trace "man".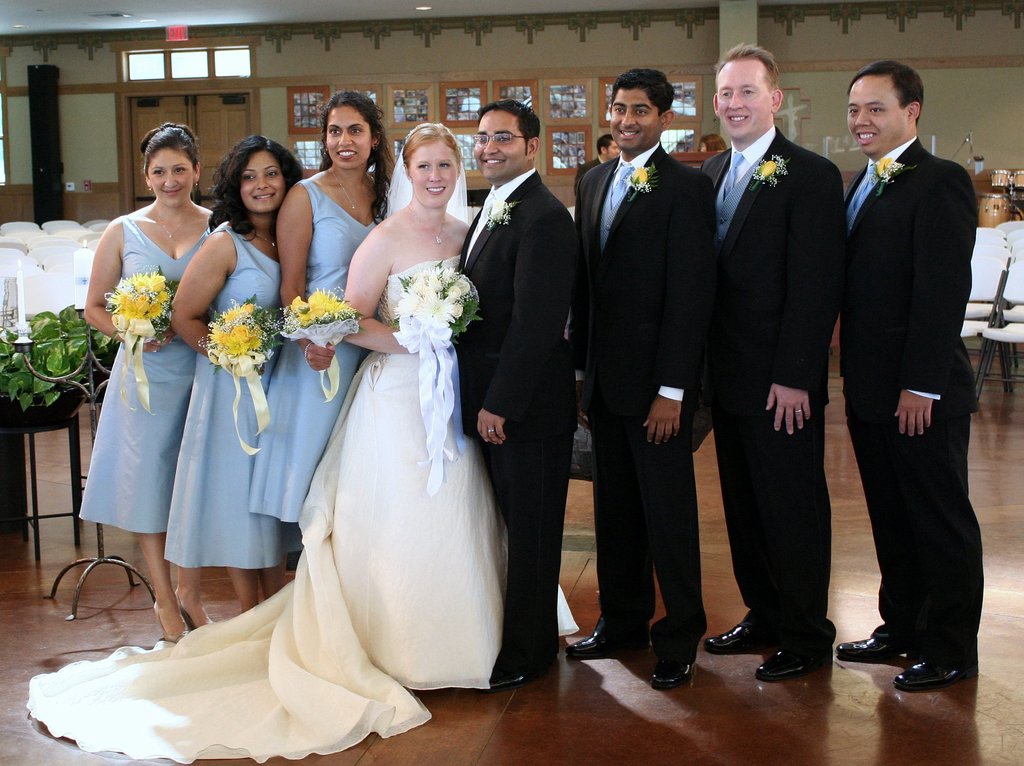
Traced to region(448, 97, 573, 687).
